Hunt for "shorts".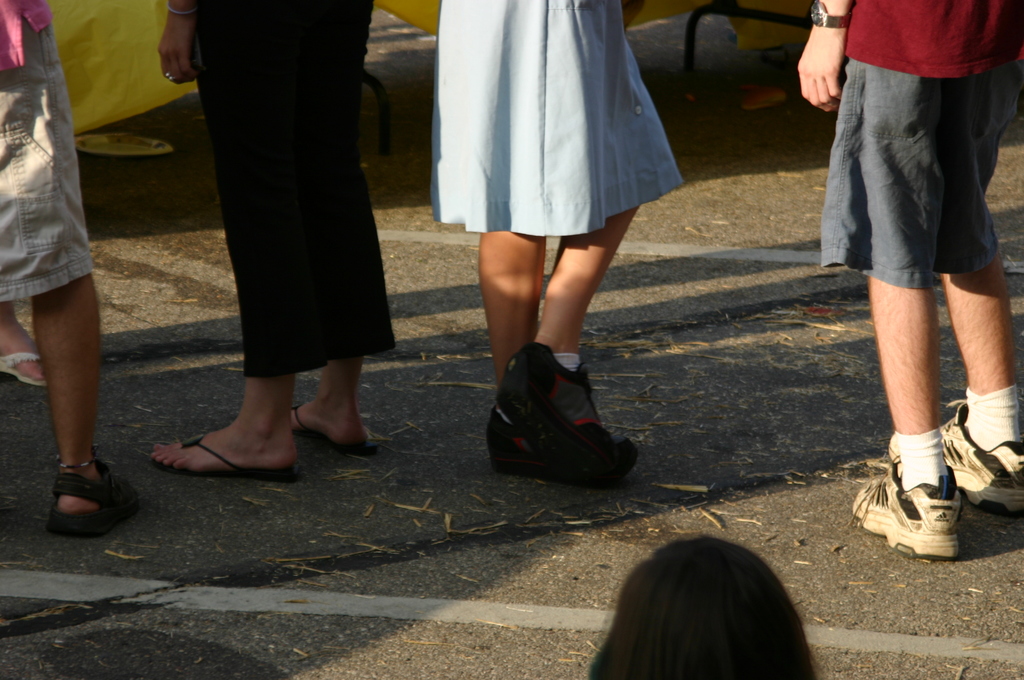
Hunted down at select_region(827, 36, 1023, 303).
